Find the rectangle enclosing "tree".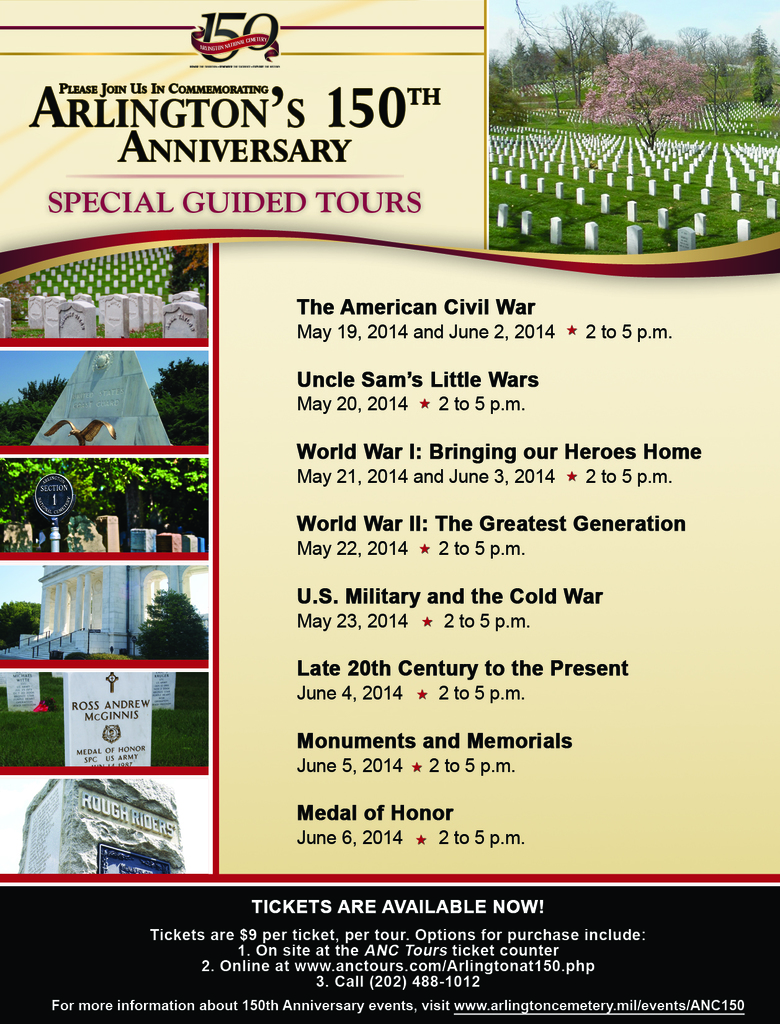
{"x1": 747, "y1": 25, "x2": 775, "y2": 70}.
